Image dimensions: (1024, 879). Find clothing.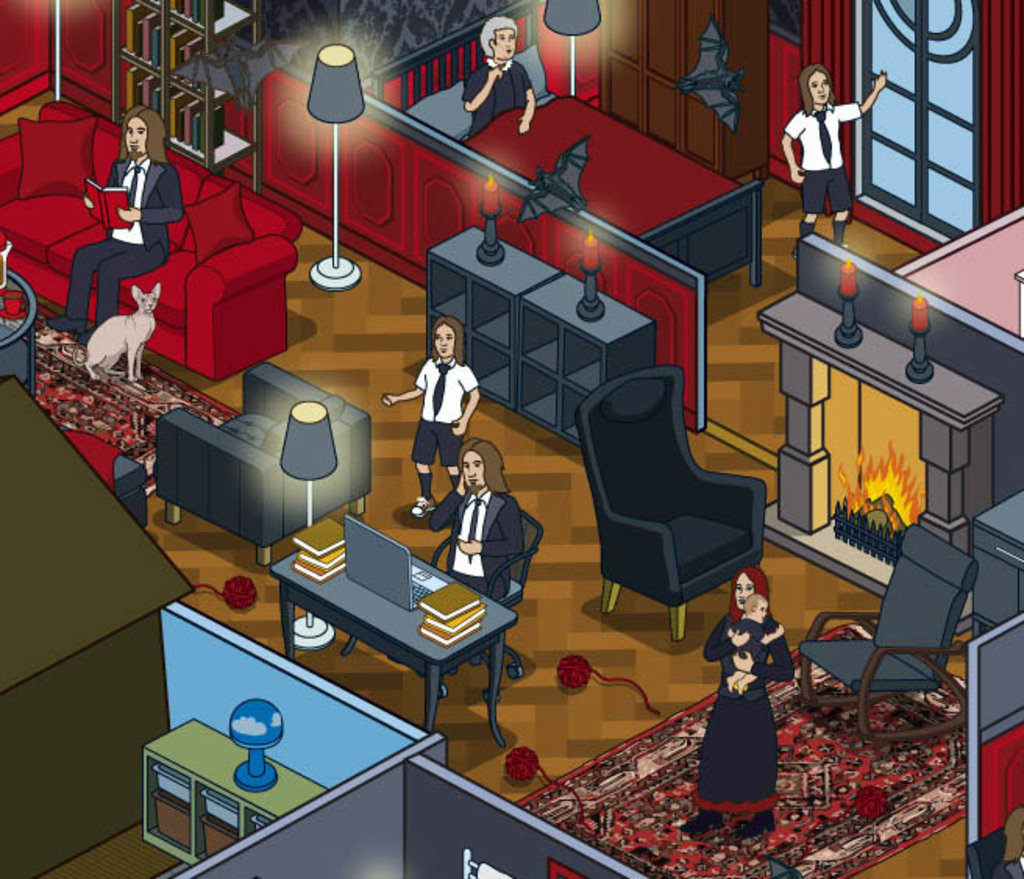
<box>688,595,793,817</box>.
